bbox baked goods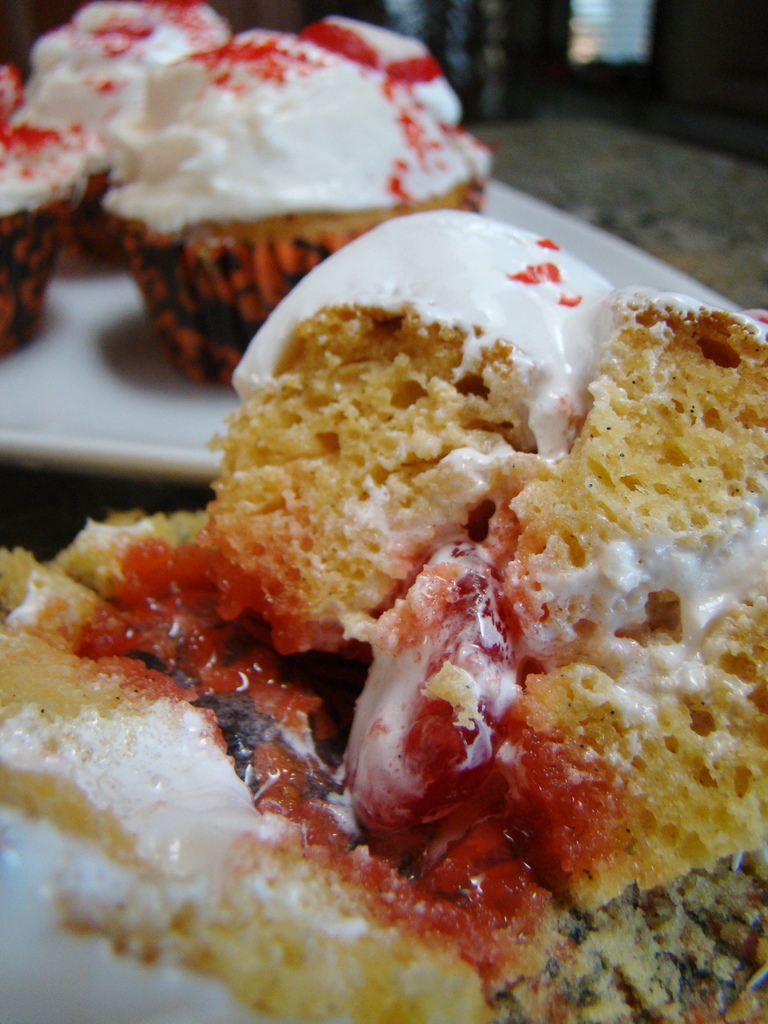
x1=0, y1=64, x2=105, y2=355
